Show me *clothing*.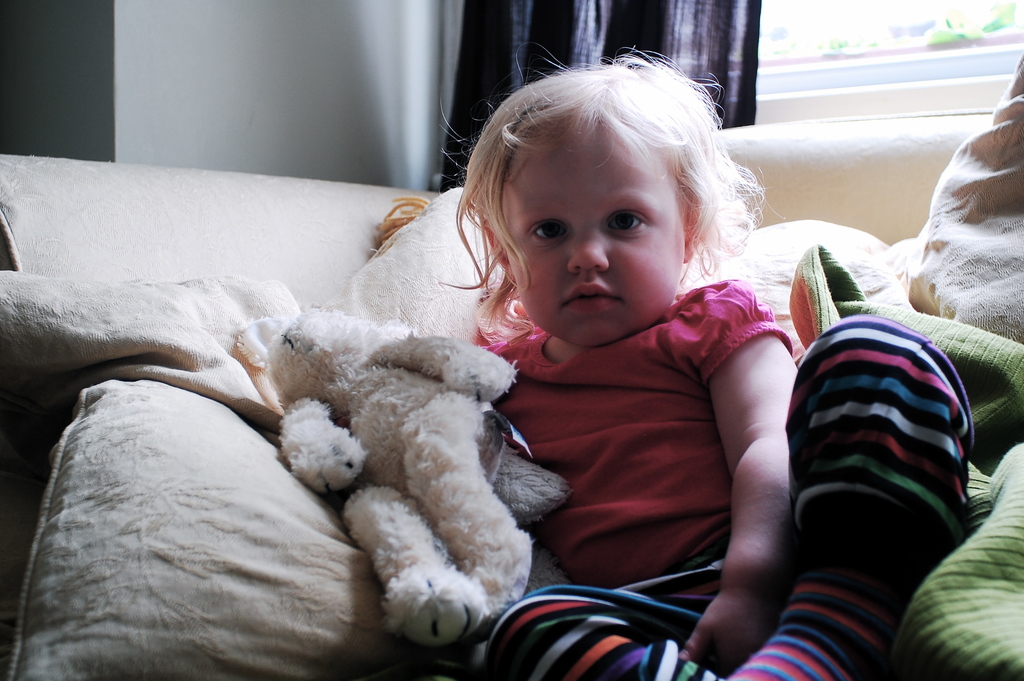
*clothing* is here: Rect(483, 280, 976, 680).
